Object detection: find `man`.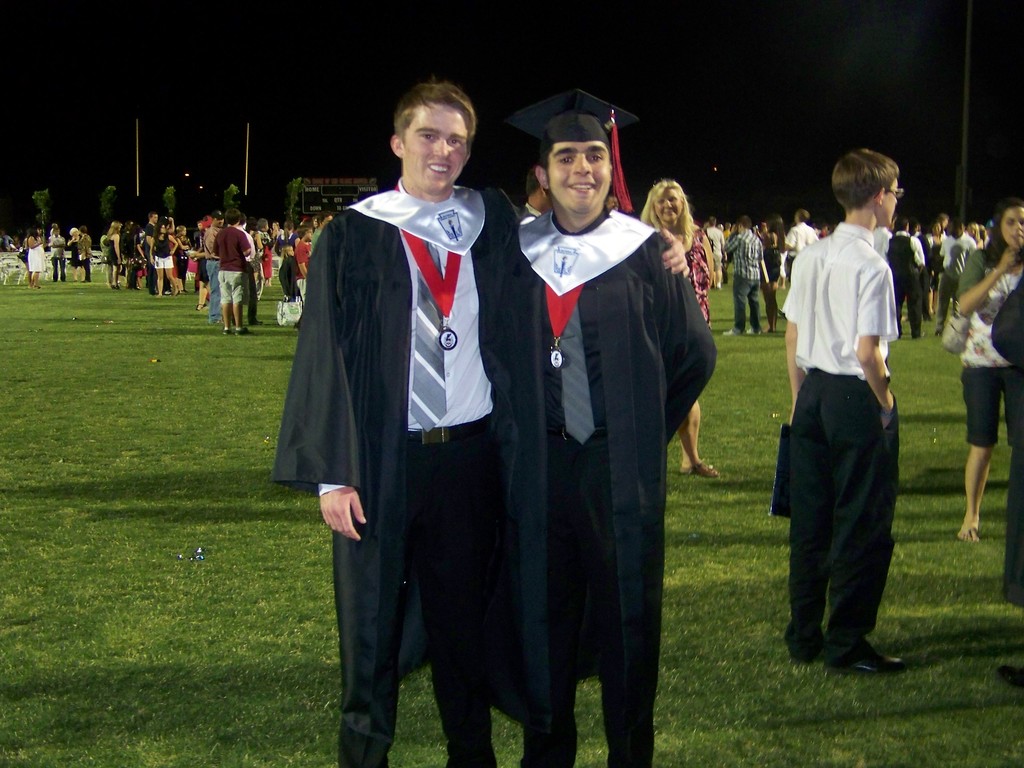
region(502, 86, 716, 767).
